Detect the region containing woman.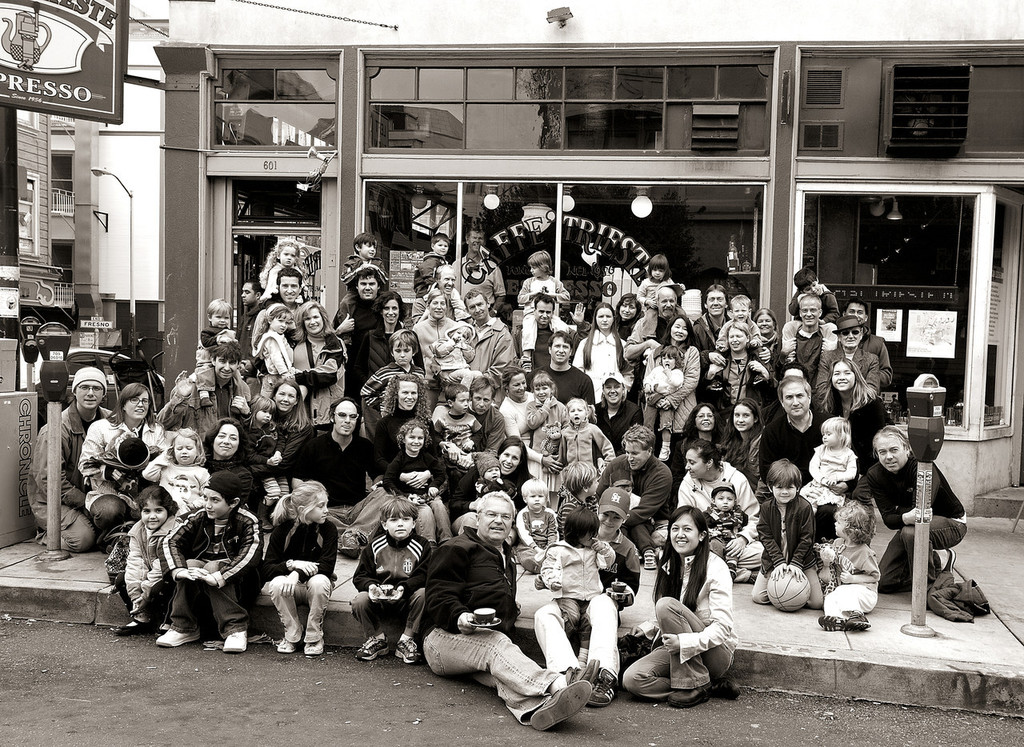
[374, 372, 442, 489].
